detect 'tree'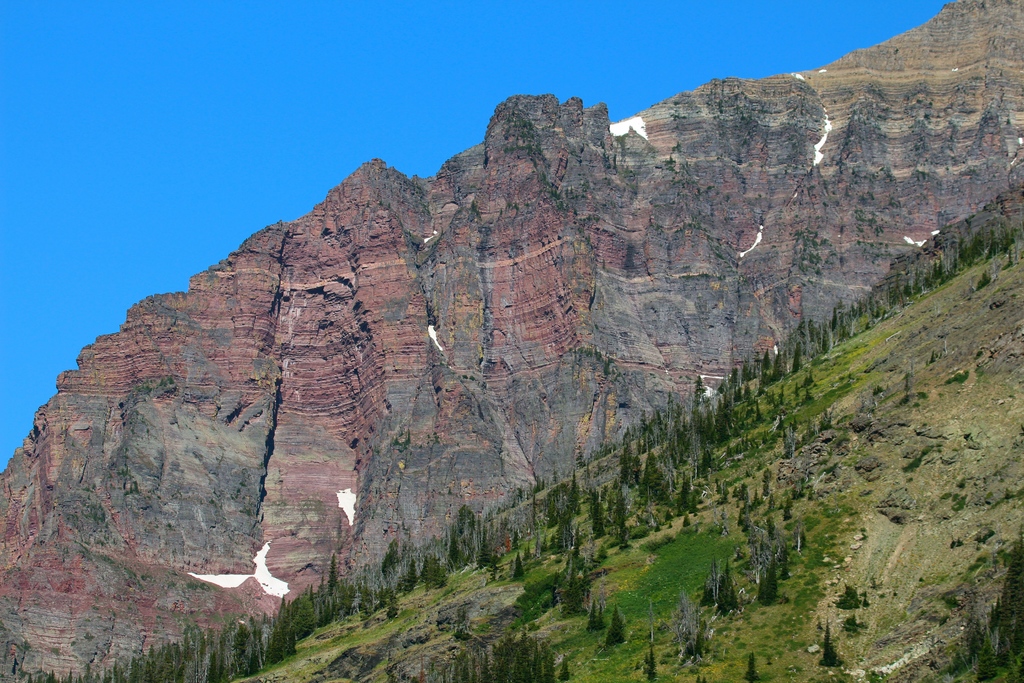
left=760, top=554, right=779, bottom=606
